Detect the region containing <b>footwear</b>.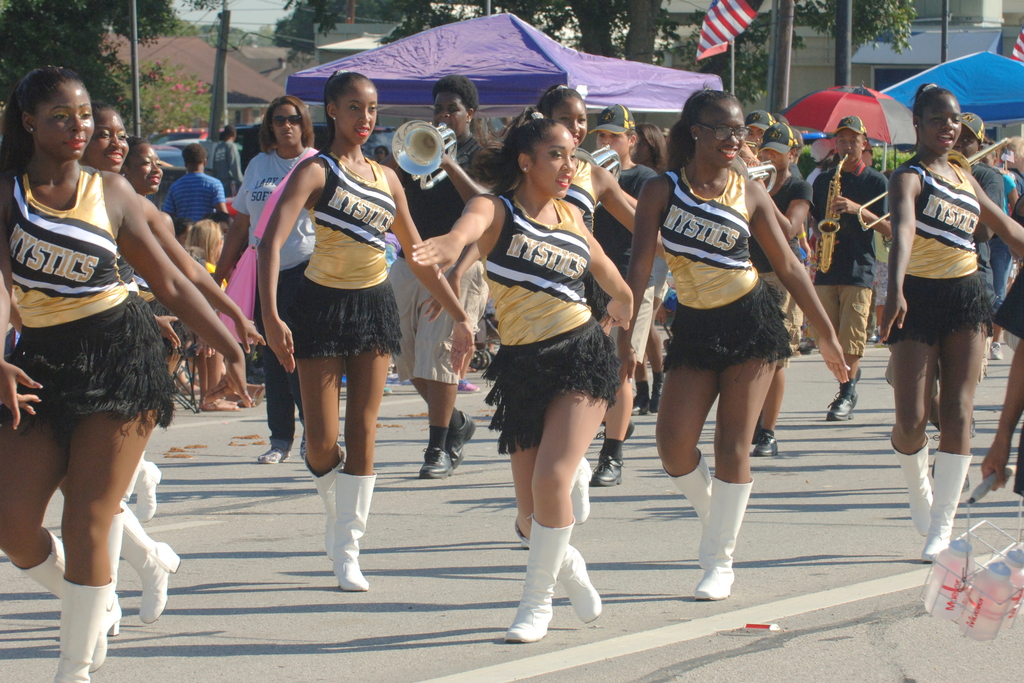
locate(121, 495, 187, 627).
